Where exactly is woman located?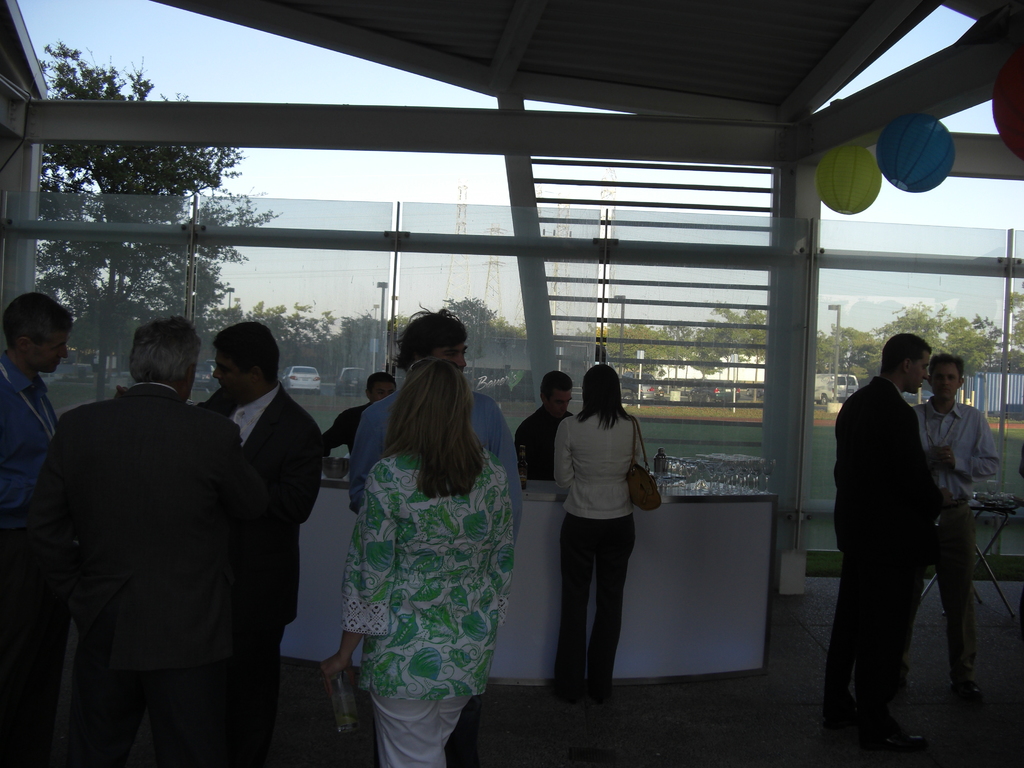
Its bounding box is 547/362/639/705.
